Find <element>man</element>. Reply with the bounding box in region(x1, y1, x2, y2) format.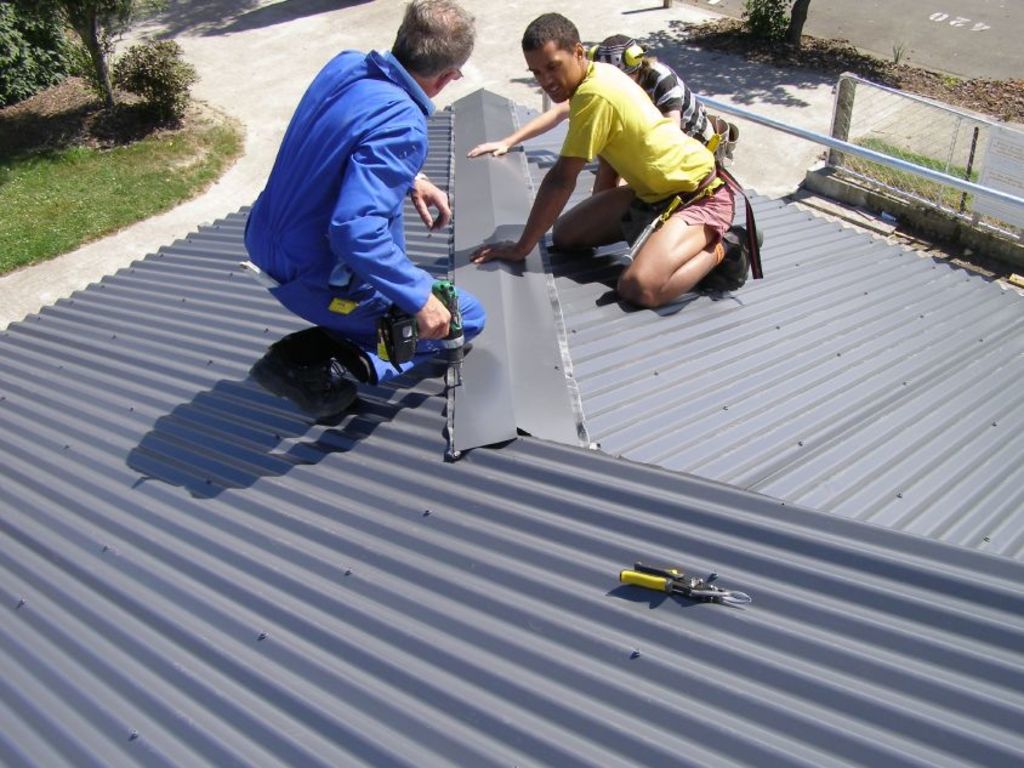
region(461, 19, 762, 322).
